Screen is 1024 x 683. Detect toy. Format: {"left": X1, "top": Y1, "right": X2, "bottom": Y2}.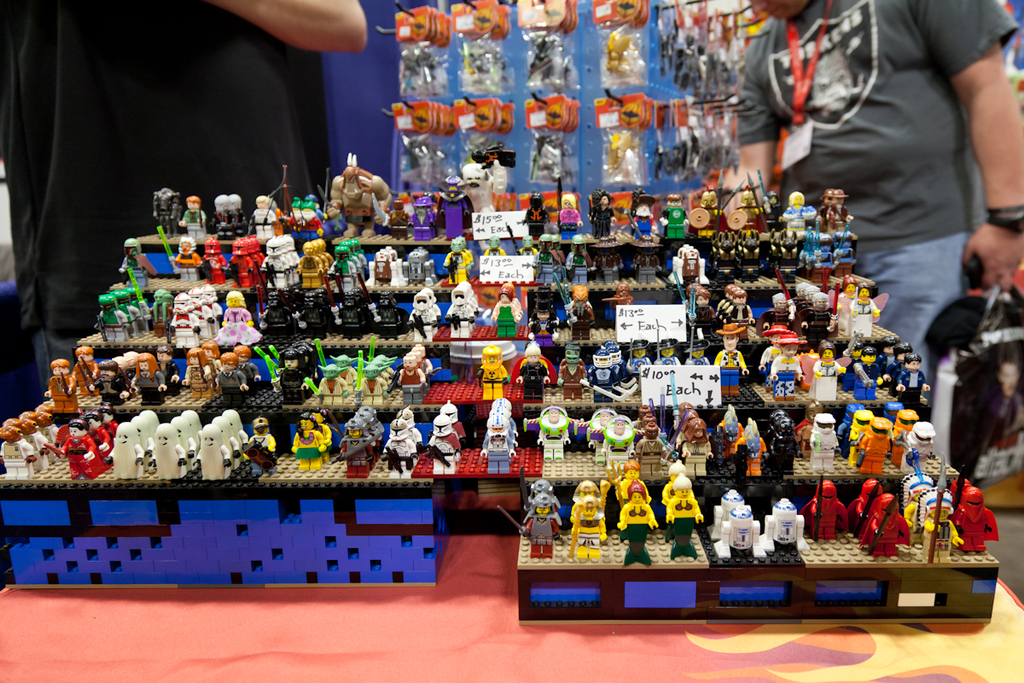
{"left": 759, "top": 324, "right": 799, "bottom": 386}.
